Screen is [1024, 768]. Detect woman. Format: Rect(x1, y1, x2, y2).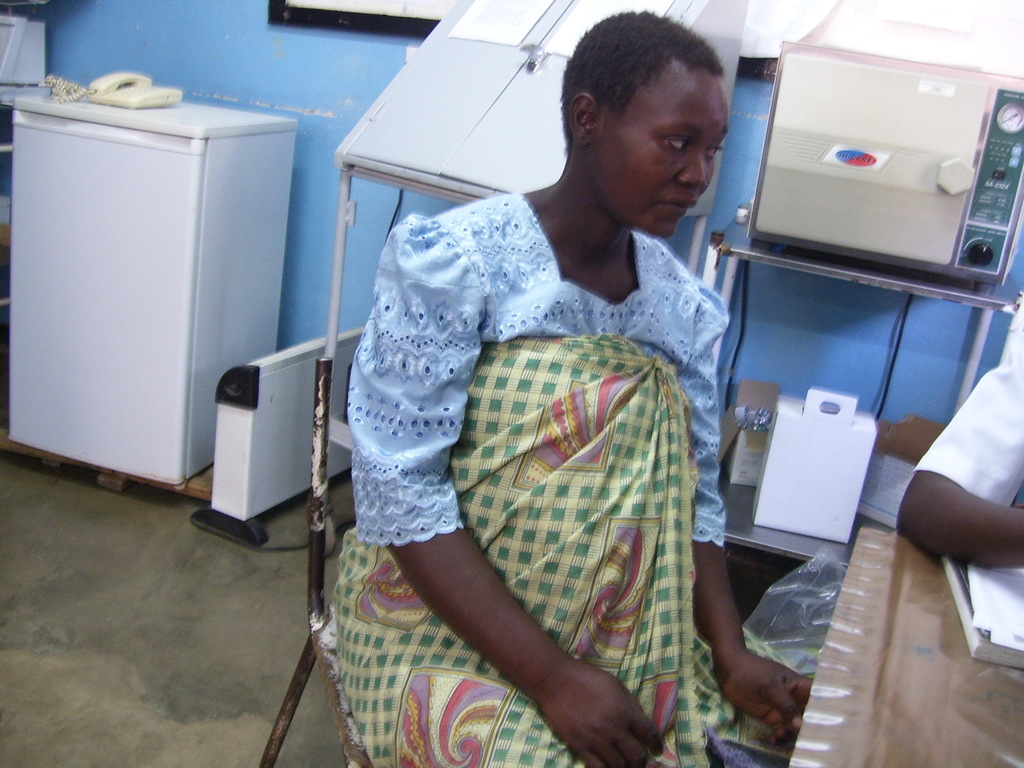
Rect(334, 10, 810, 767).
